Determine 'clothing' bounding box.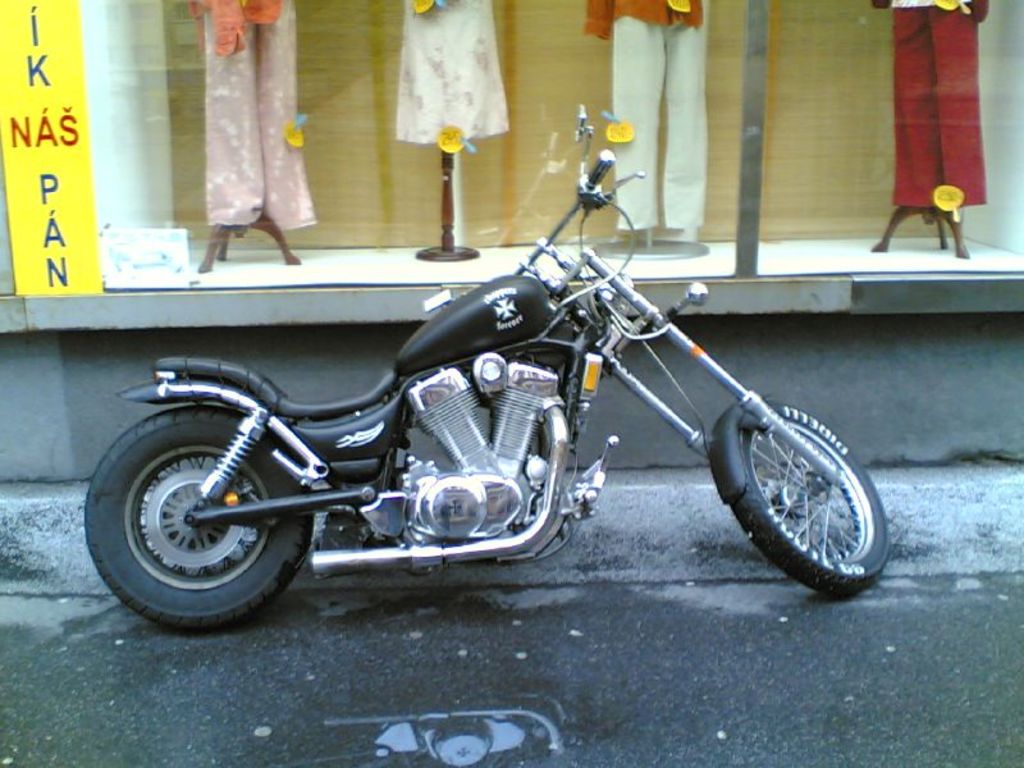
Determined: {"left": 399, "top": 0, "right": 513, "bottom": 145}.
